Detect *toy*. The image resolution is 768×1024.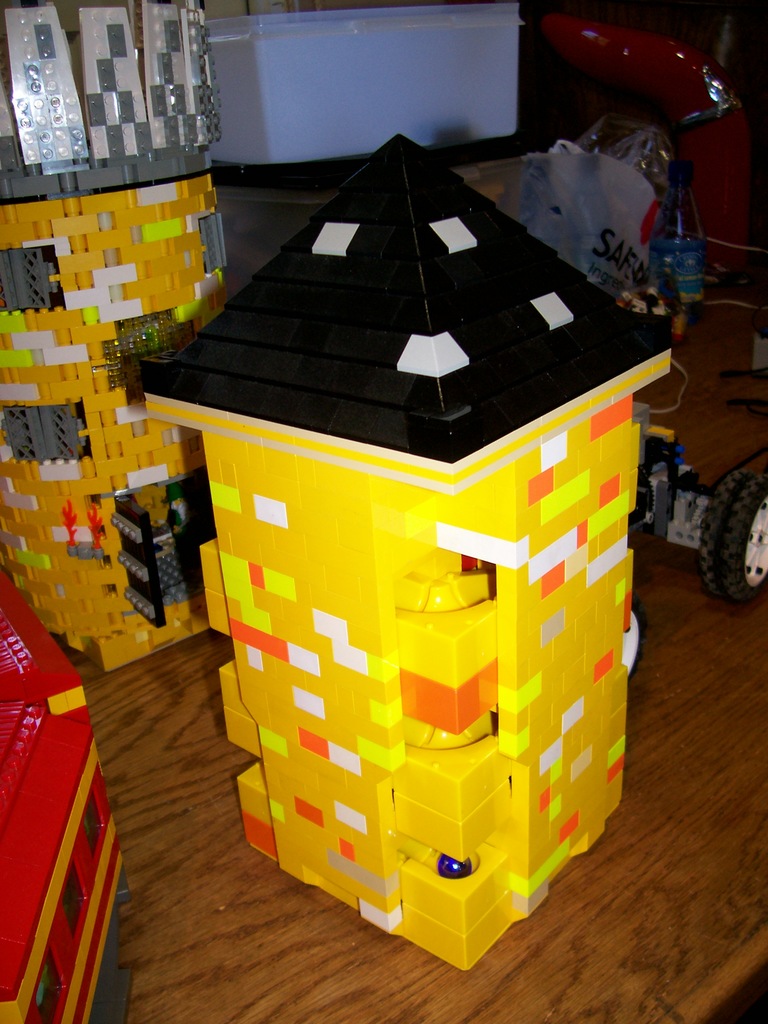
<bbox>0, 547, 137, 1023</bbox>.
